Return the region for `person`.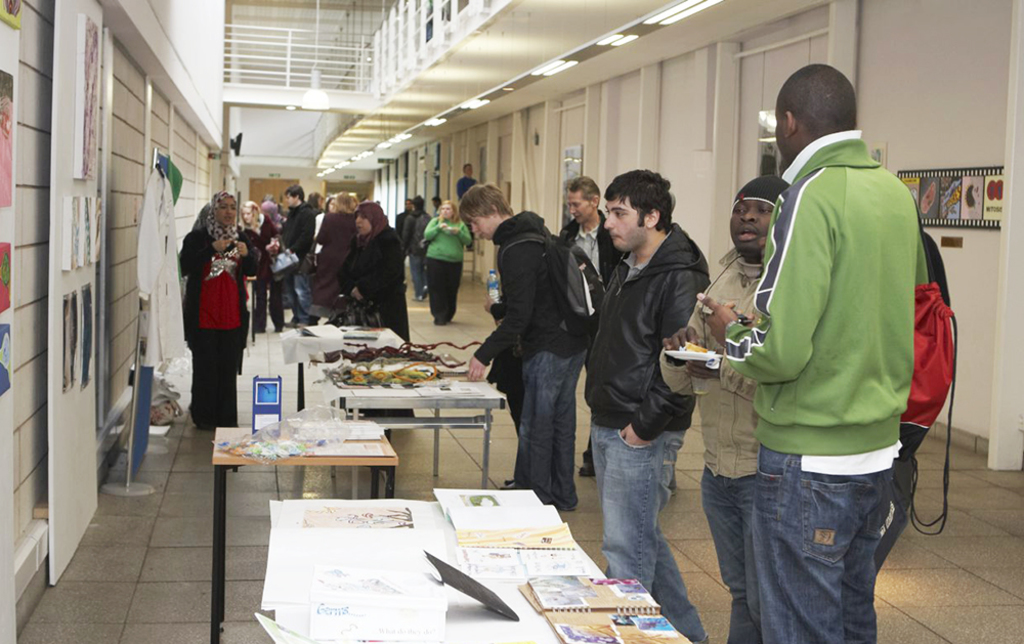
{"x1": 578, "y1": 166, "x2": 713, "y2": 643}.
